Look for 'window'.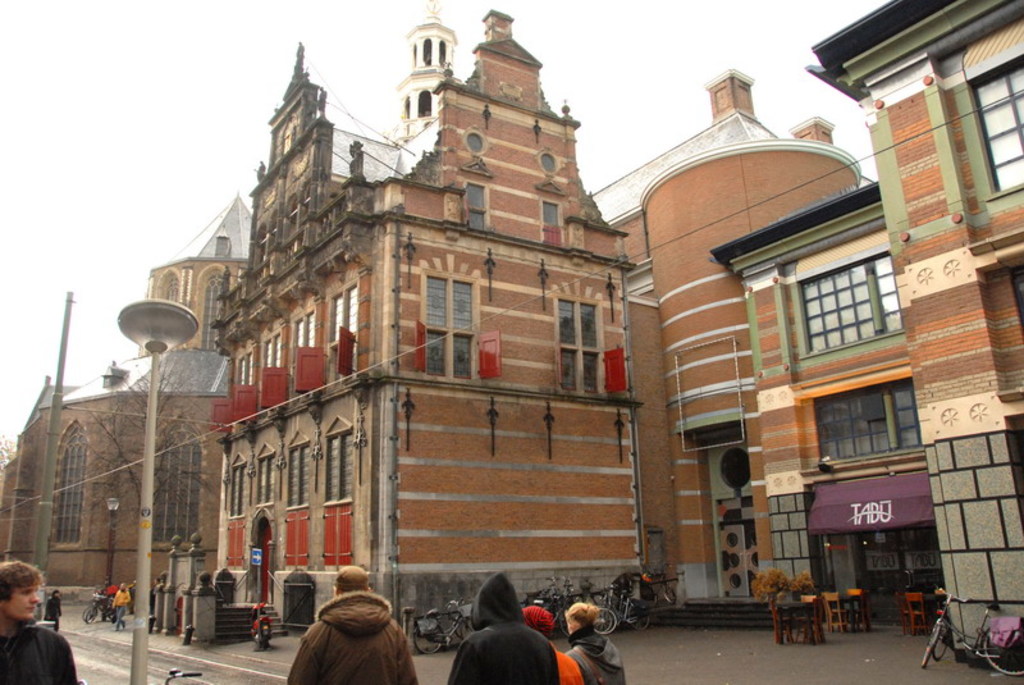
Found: box=[799, 243, 909, 359].
